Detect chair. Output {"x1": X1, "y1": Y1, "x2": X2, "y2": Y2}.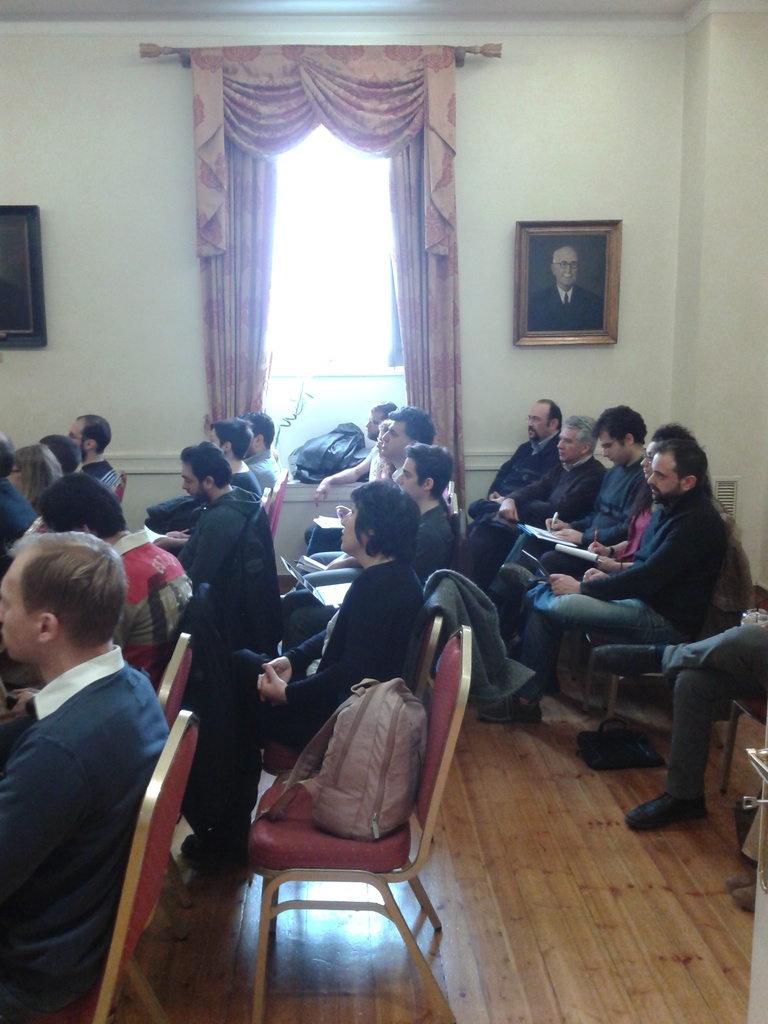
{"x1": 221, "y1": 554, "x2": 485, "y2": 1019}.
